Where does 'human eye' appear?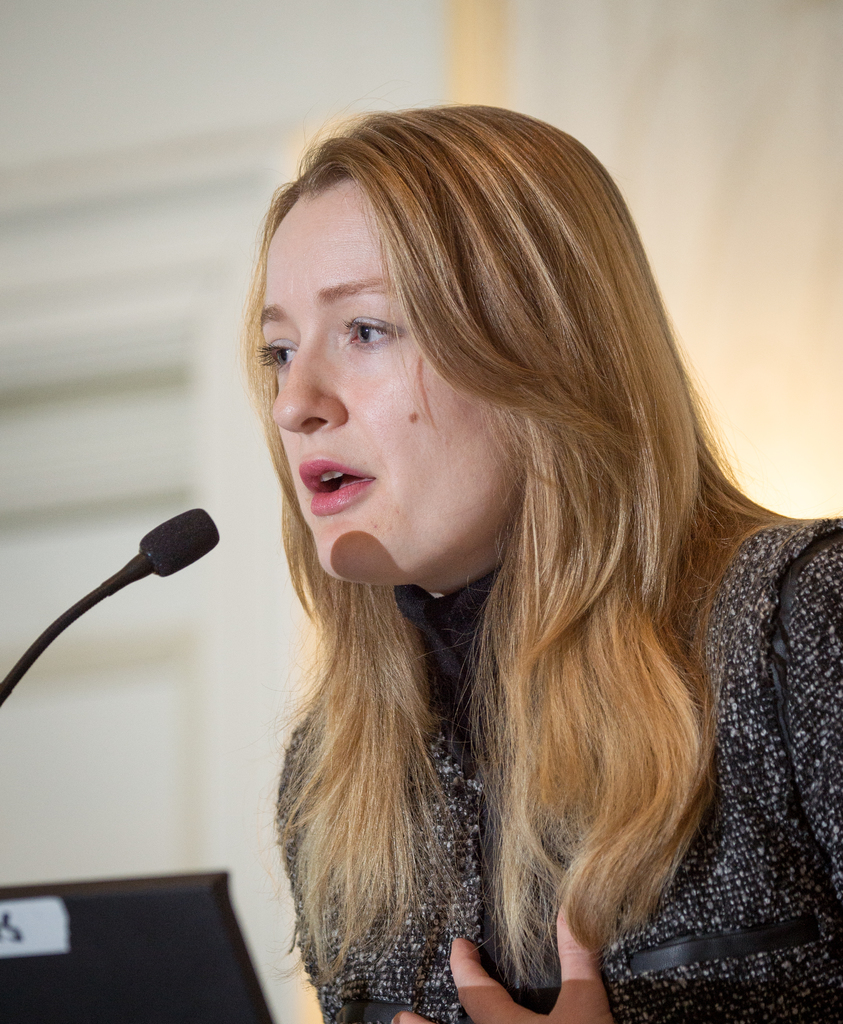
Appears at 341:306:409:349.
